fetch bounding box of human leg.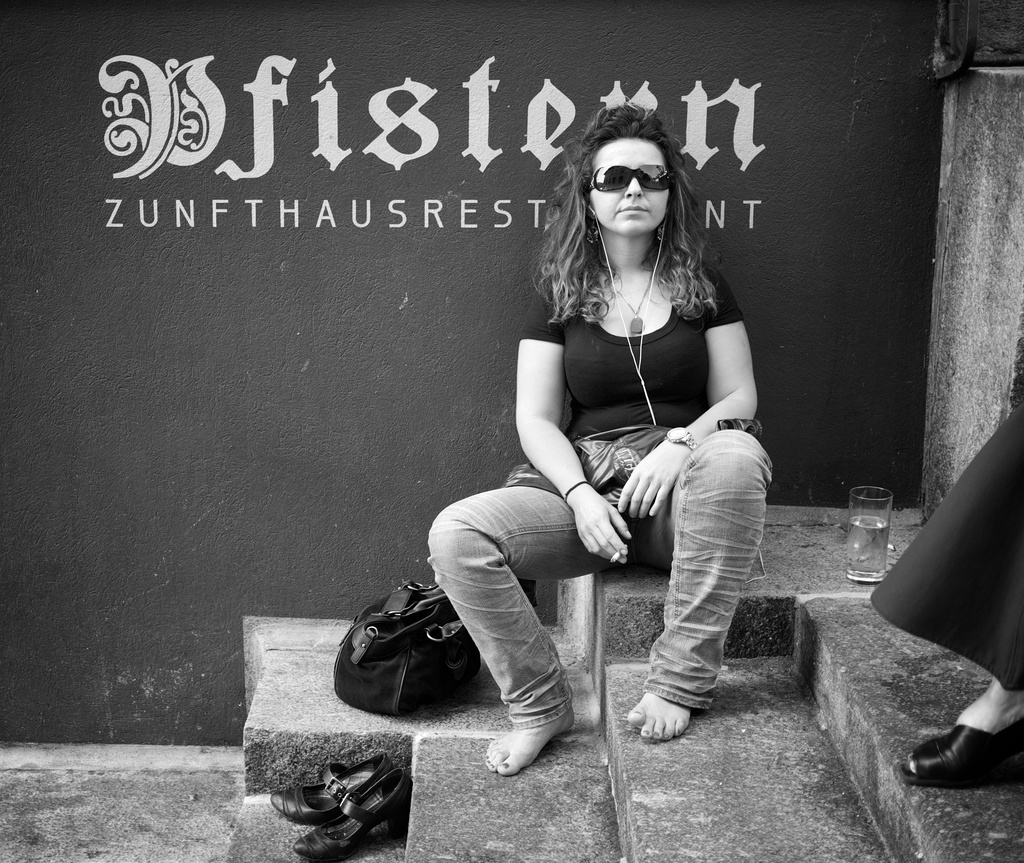
Bbox: {"left": 417, "top": 470, "right": 641, "bottom": 778}.
